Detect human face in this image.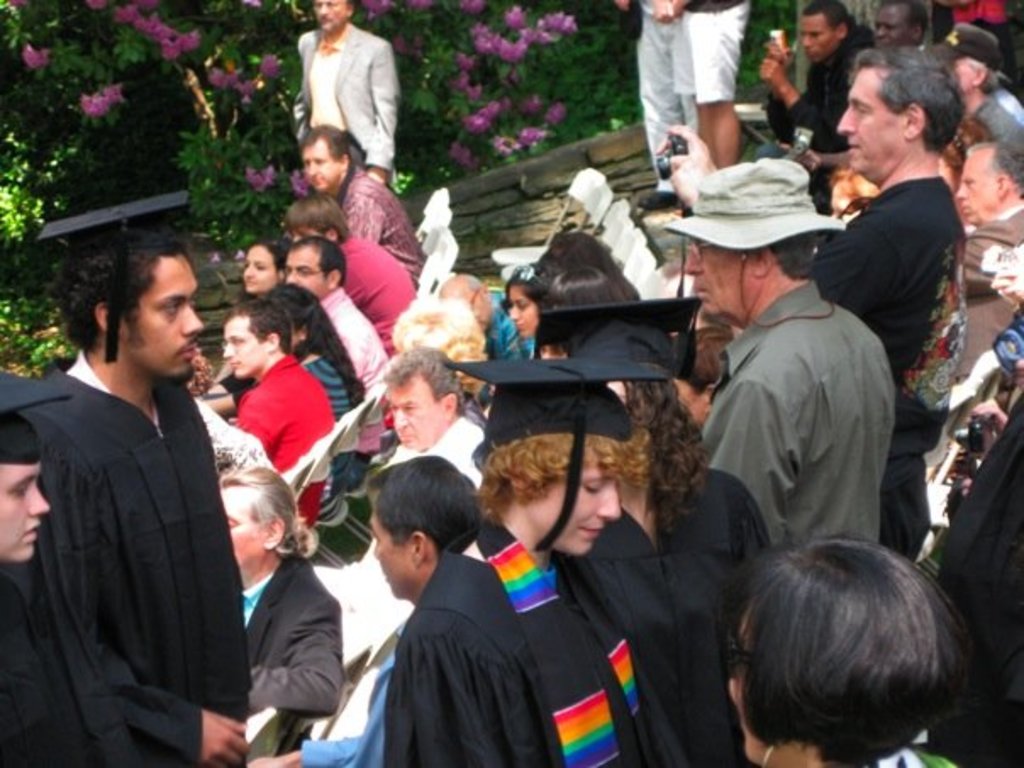
Detection: crop(510, 283, 537, 334).
